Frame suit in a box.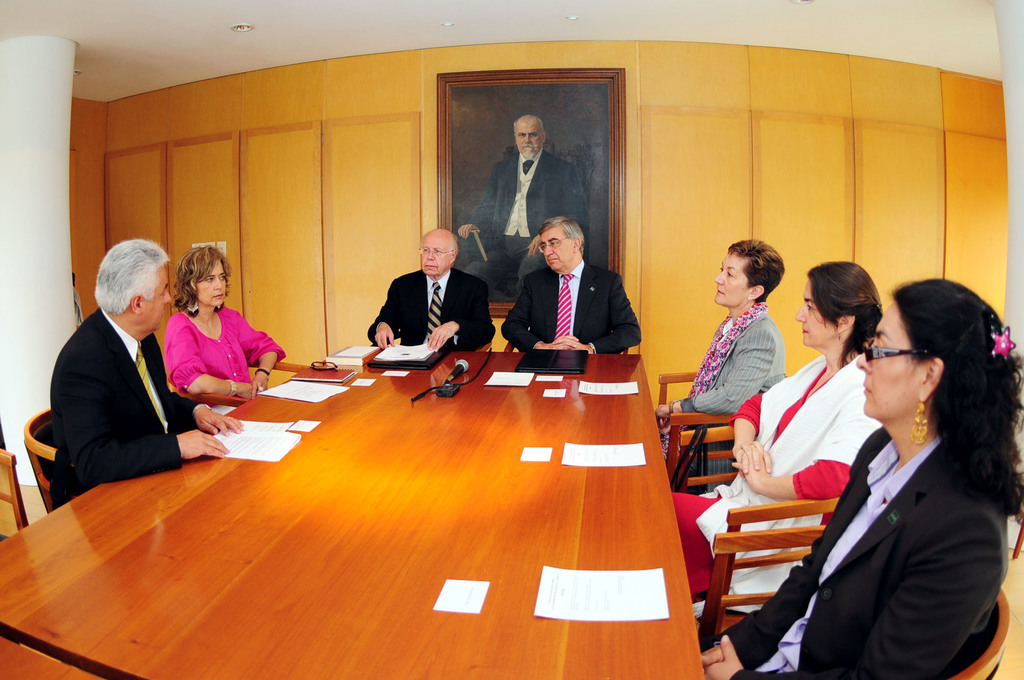
[502, 263, 646, 359].
